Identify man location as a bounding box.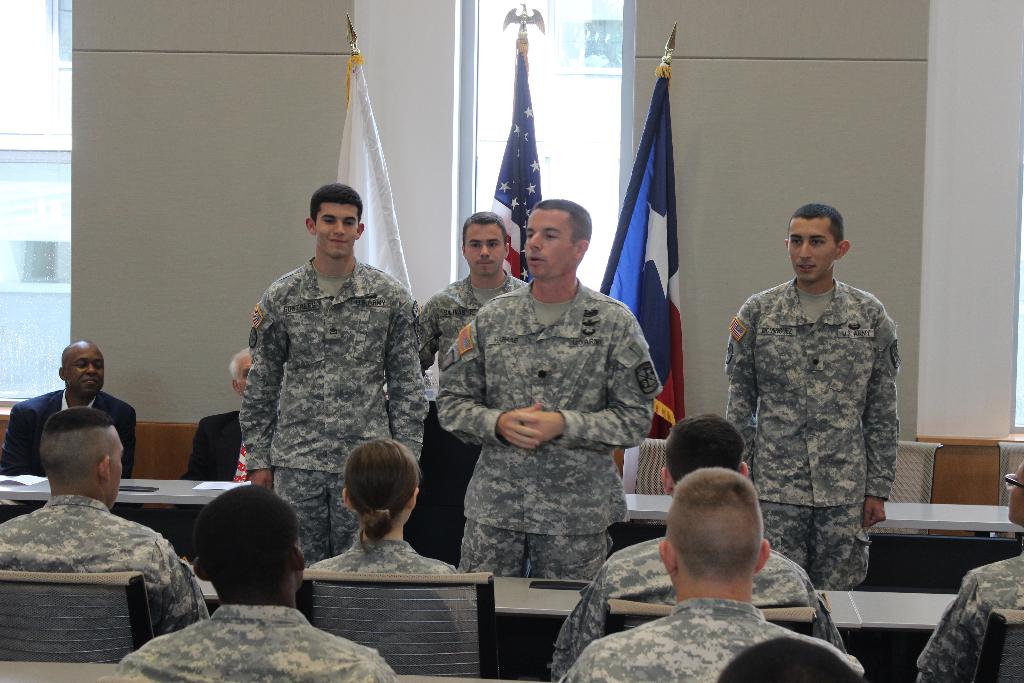
bbox(554, 468, 865, 682).
